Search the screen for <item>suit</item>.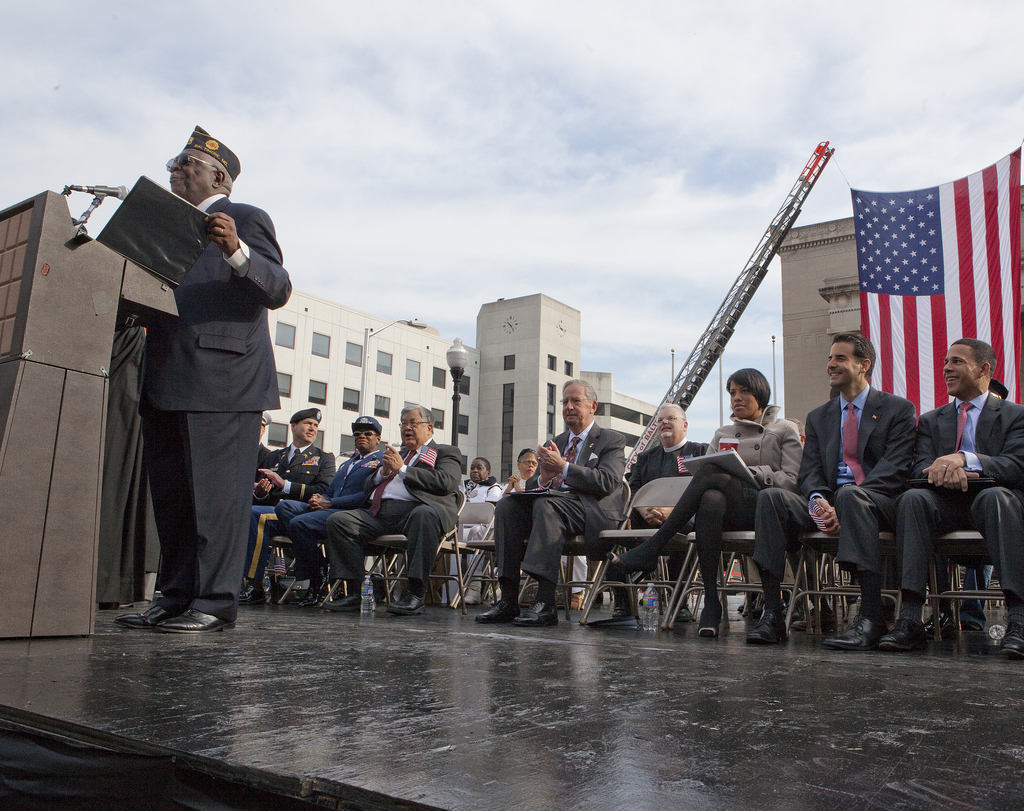
Found at crop(259, 440, 340, 506).
